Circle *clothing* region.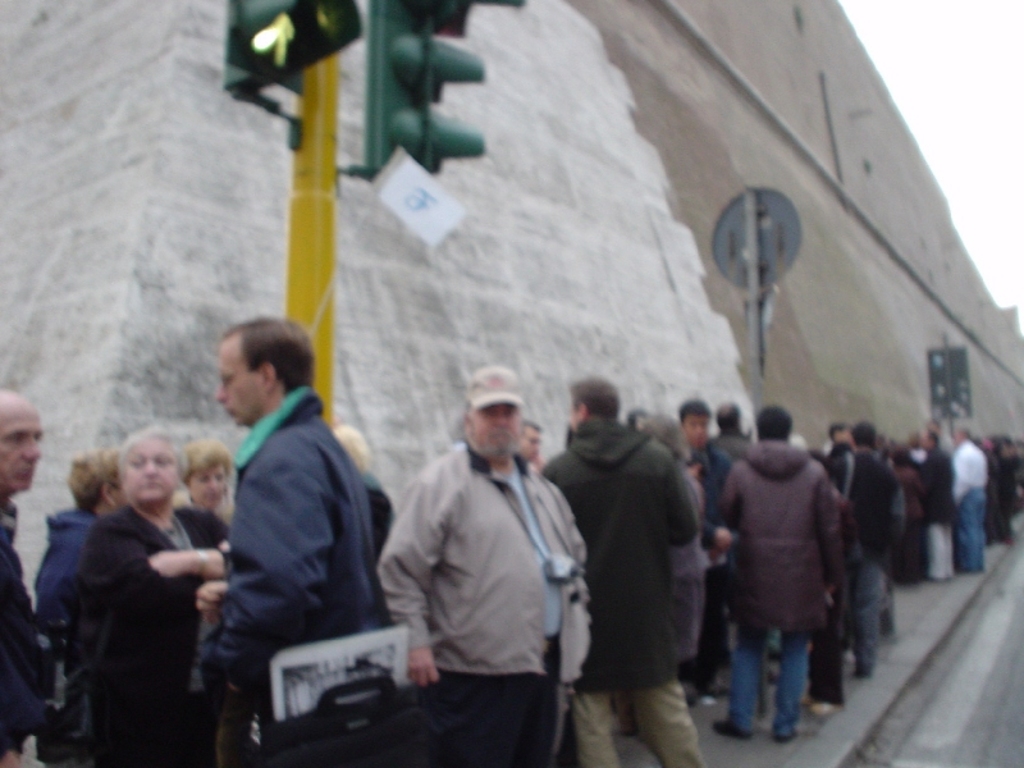
Region: {"x1": 584, "y1": 678, "x2": 691, "y2": 767}.
